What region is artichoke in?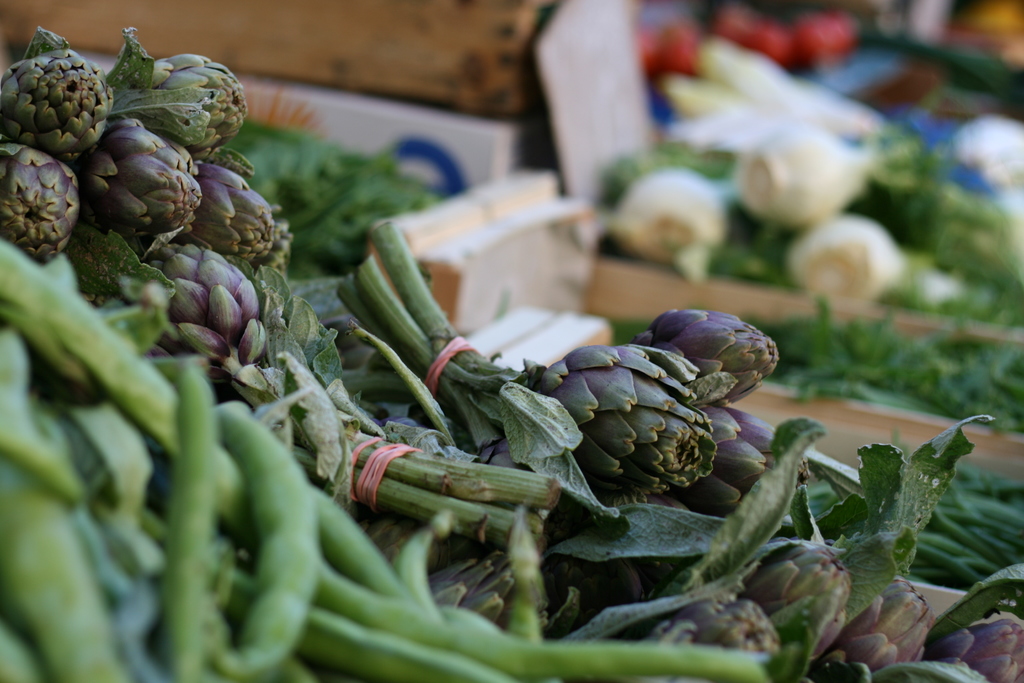
<region>636, 304, 781, 404</region>.
